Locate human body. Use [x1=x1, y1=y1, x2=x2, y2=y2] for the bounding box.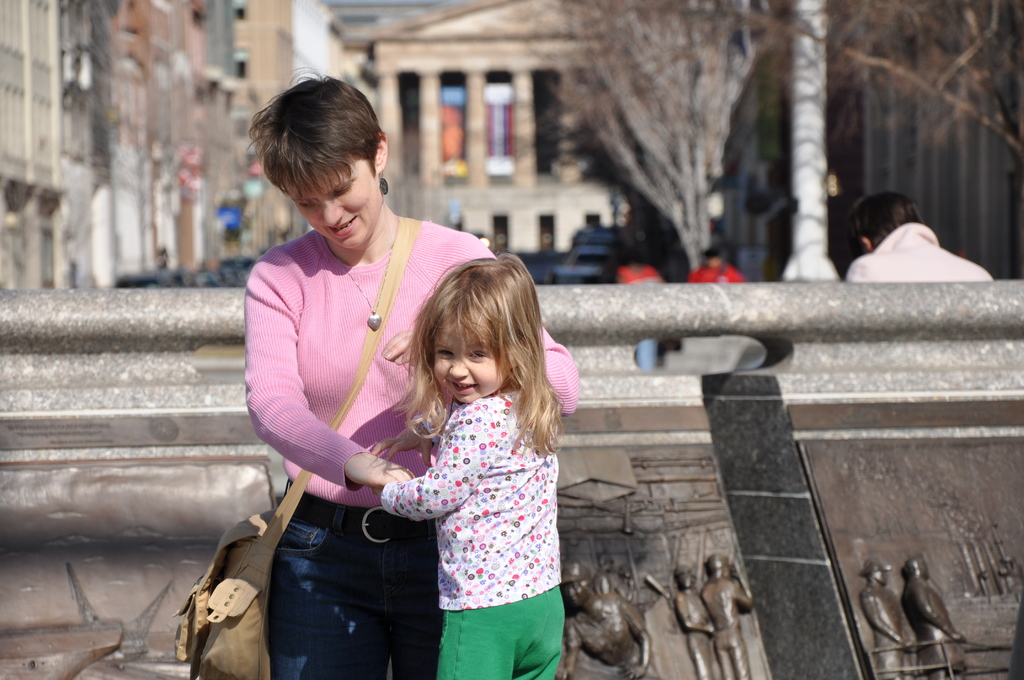
[x1=378, y1=259, x2=559, y2=679].
